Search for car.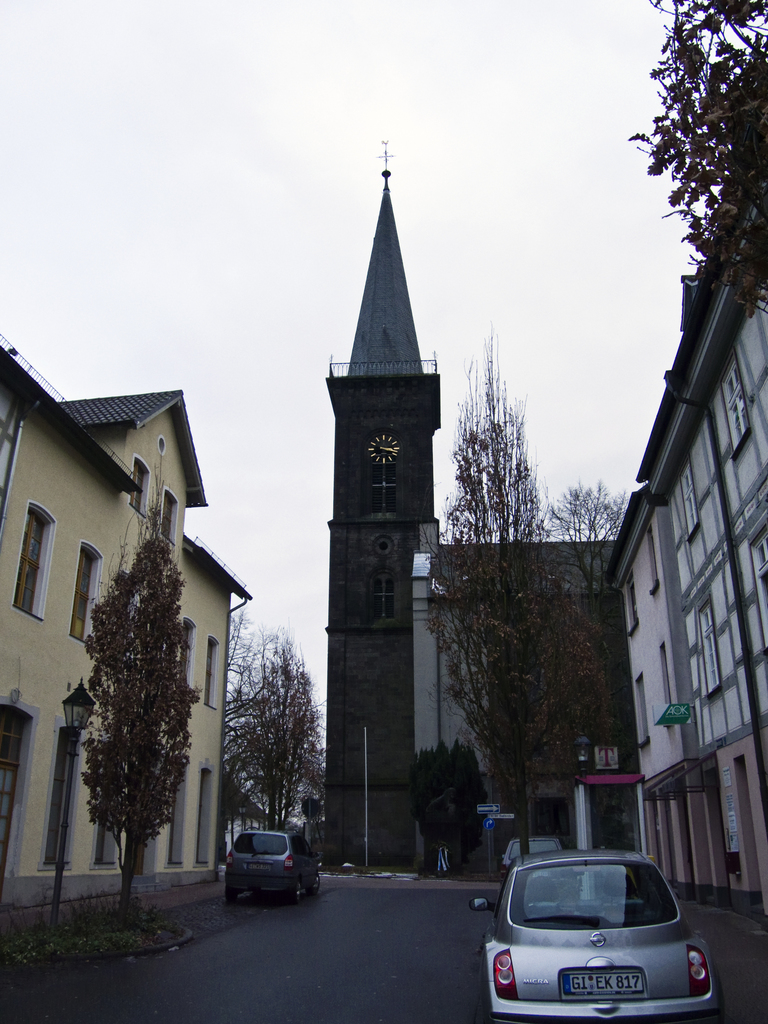
Found at [487,844,730,1023].
